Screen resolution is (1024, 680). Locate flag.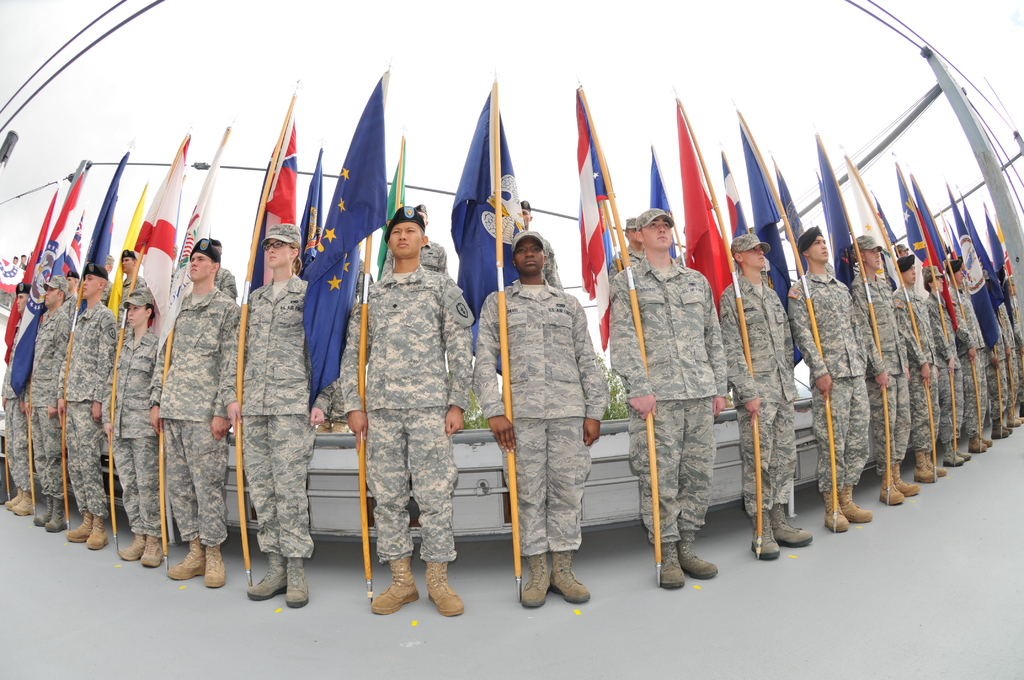
(left=12, top=163, right=90, bottom=399).
